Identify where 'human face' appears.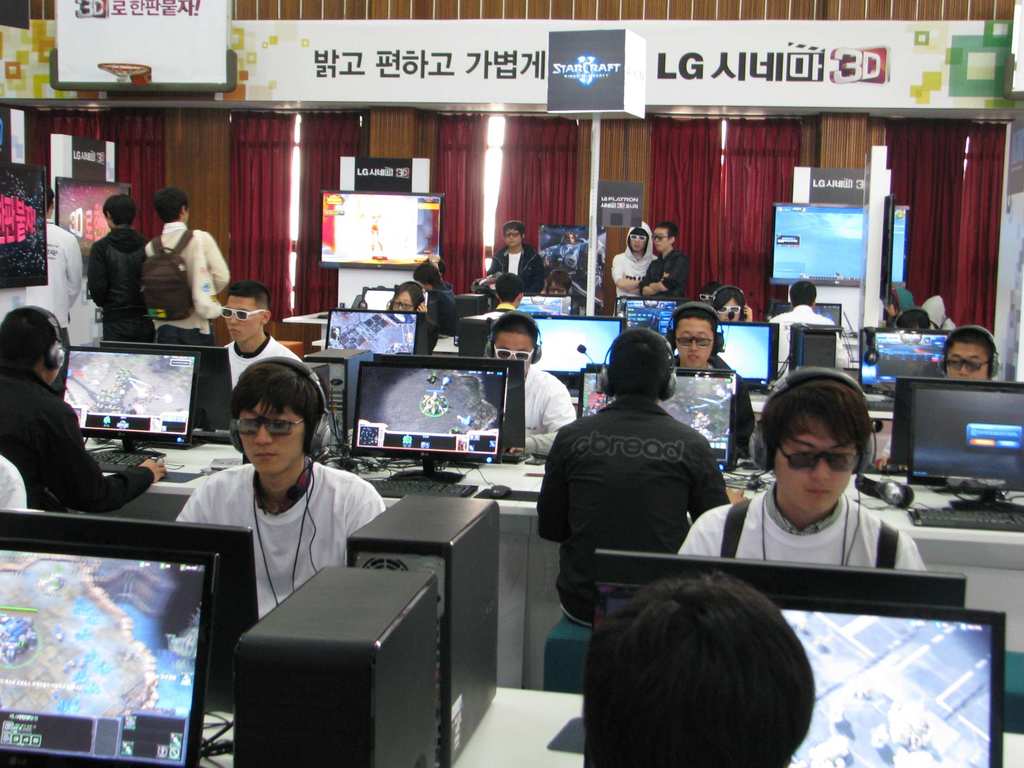
Appears at detection(221, 292, 258, 344).
